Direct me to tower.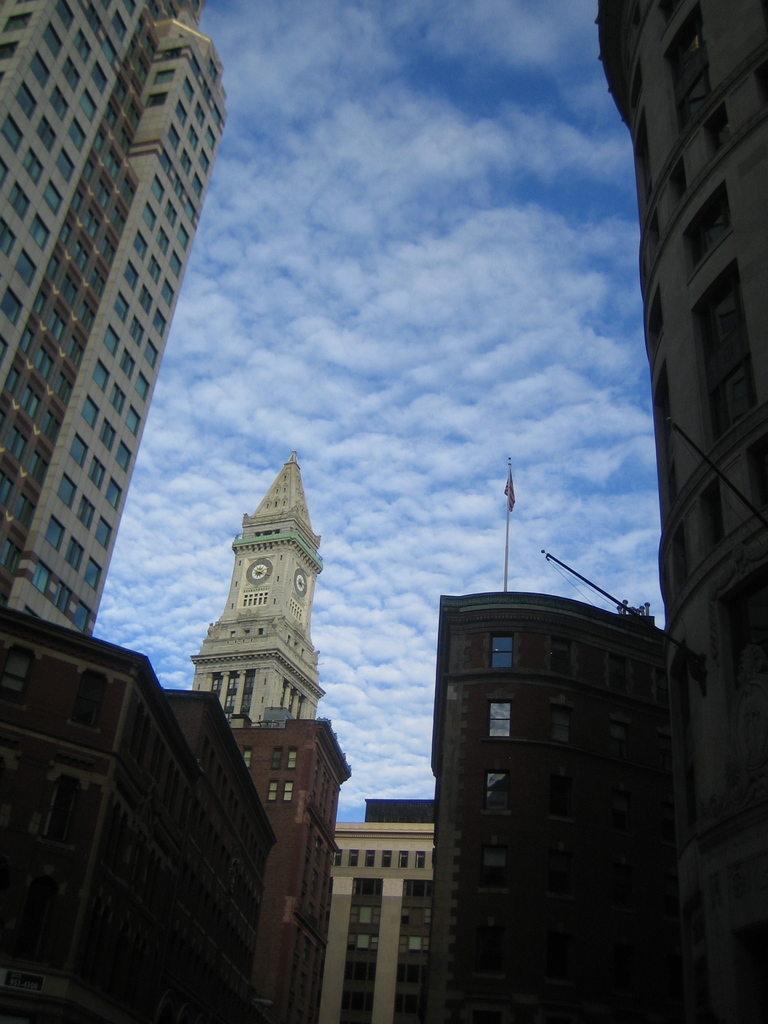
Direction: [236,700,355,1023].
